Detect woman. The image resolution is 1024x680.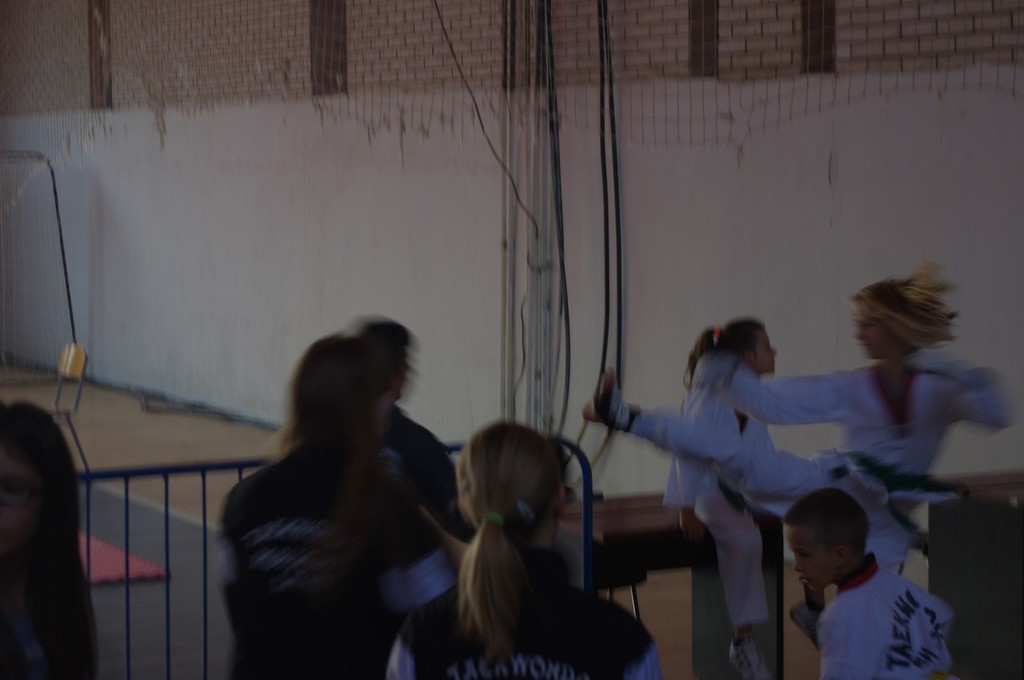
box(385, 418, 675, 679).
